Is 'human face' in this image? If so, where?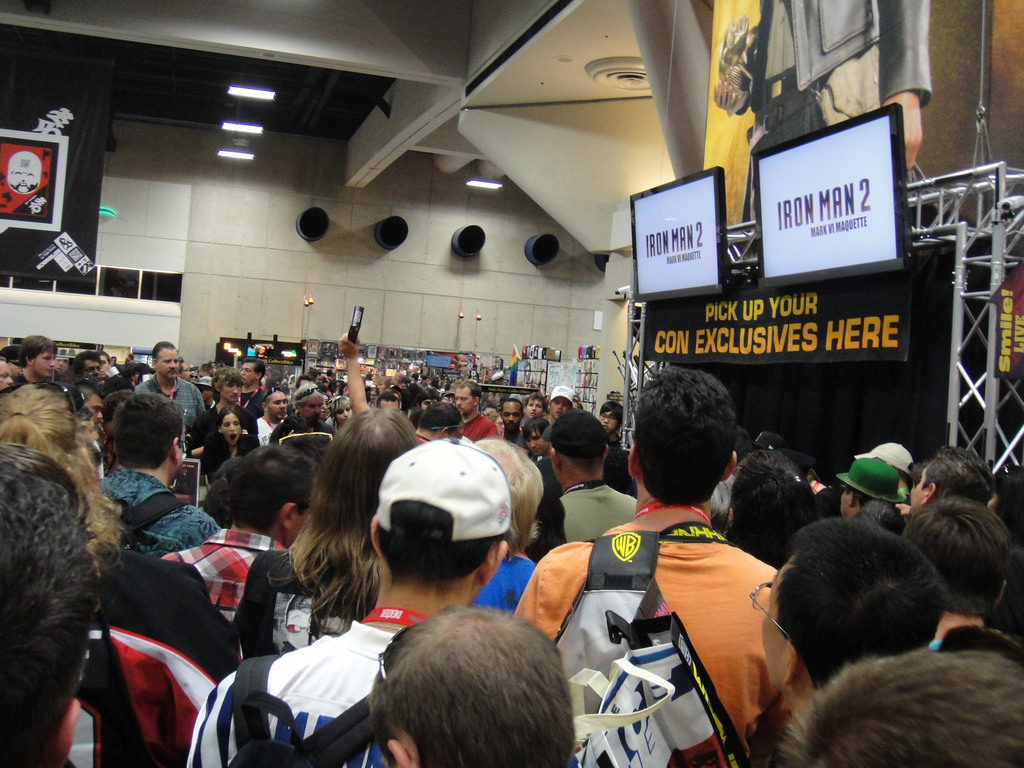
Yes, at select_region(266, 388, 282, 421).
